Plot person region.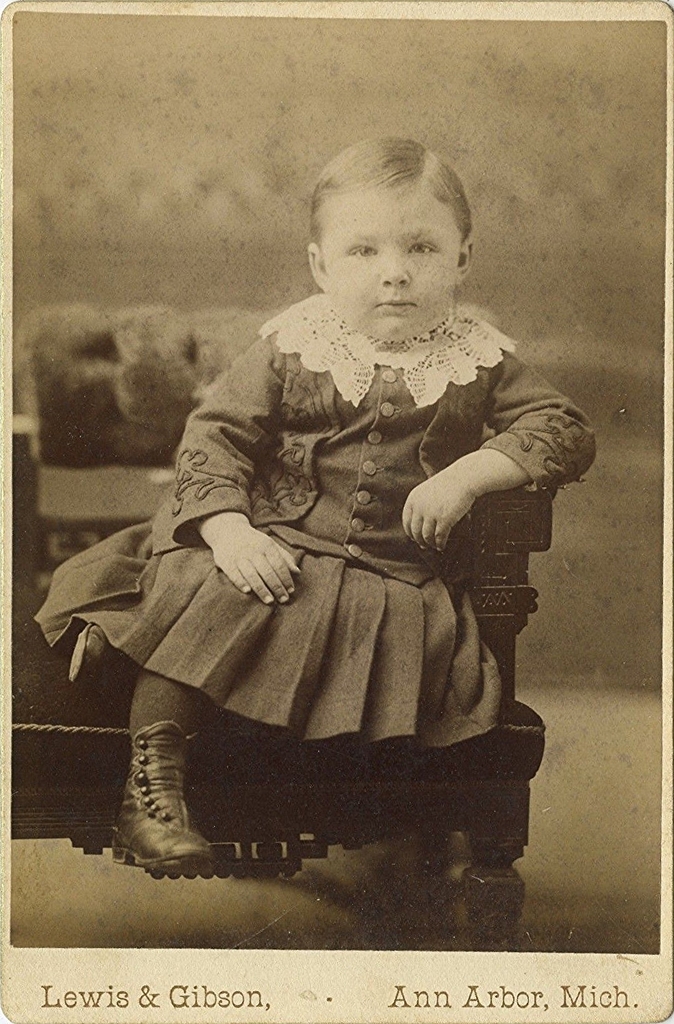
Plotted at Rect(34, 133, 596, 880).
